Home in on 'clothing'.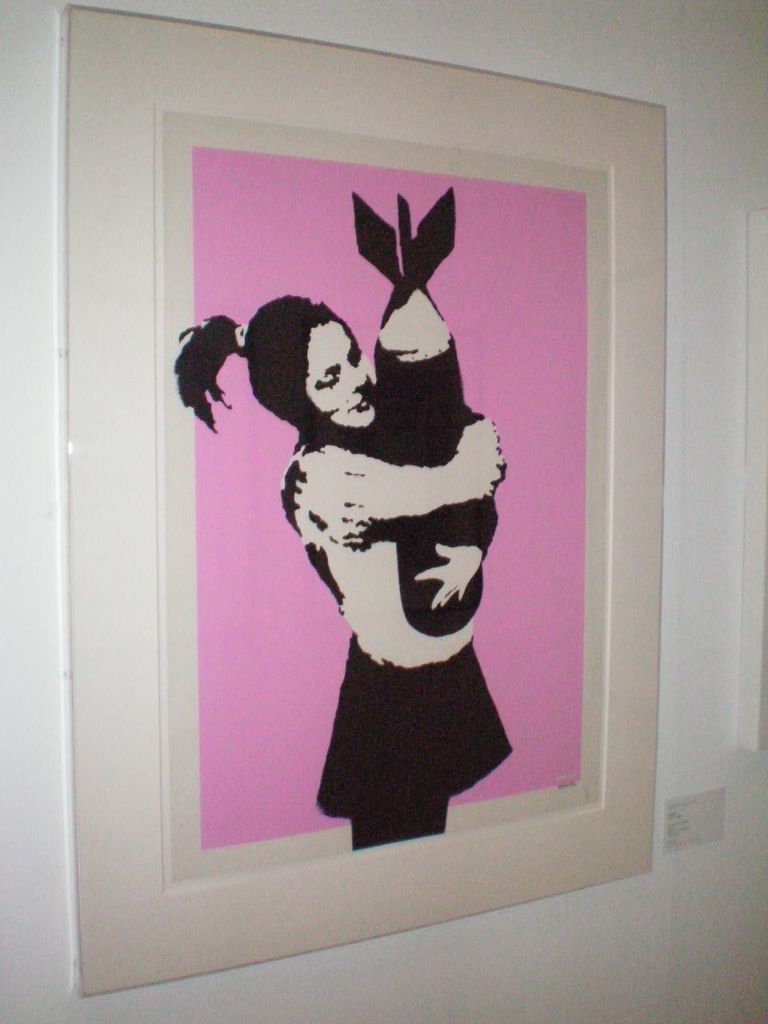
Homed in at 313, 630, 524, 820.
